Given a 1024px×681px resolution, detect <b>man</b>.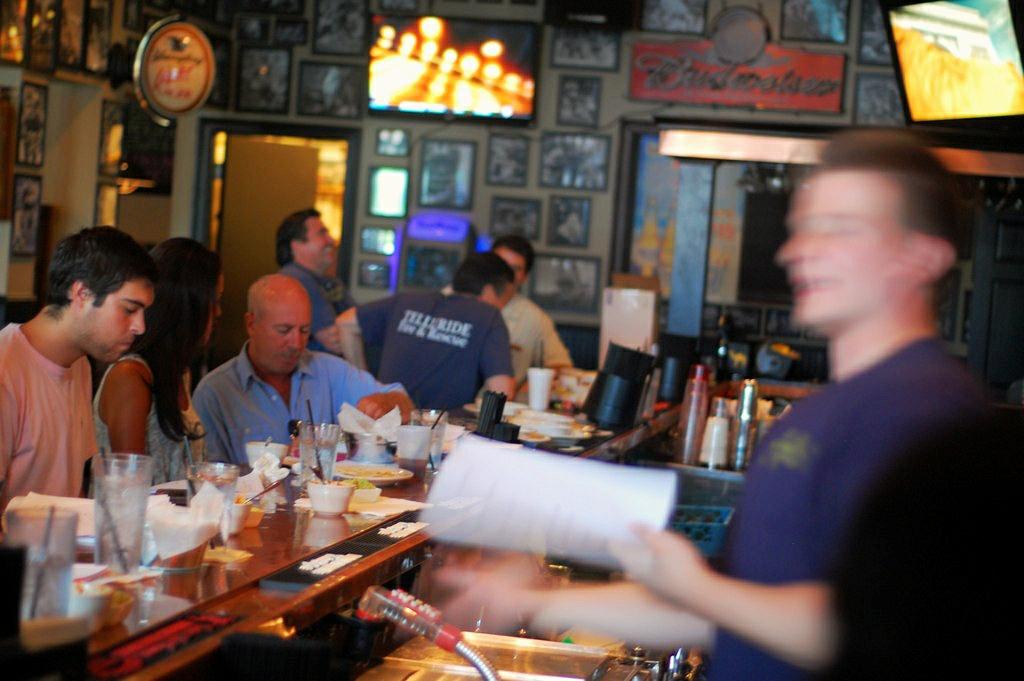
select_region(0, 221, 159, 548).
